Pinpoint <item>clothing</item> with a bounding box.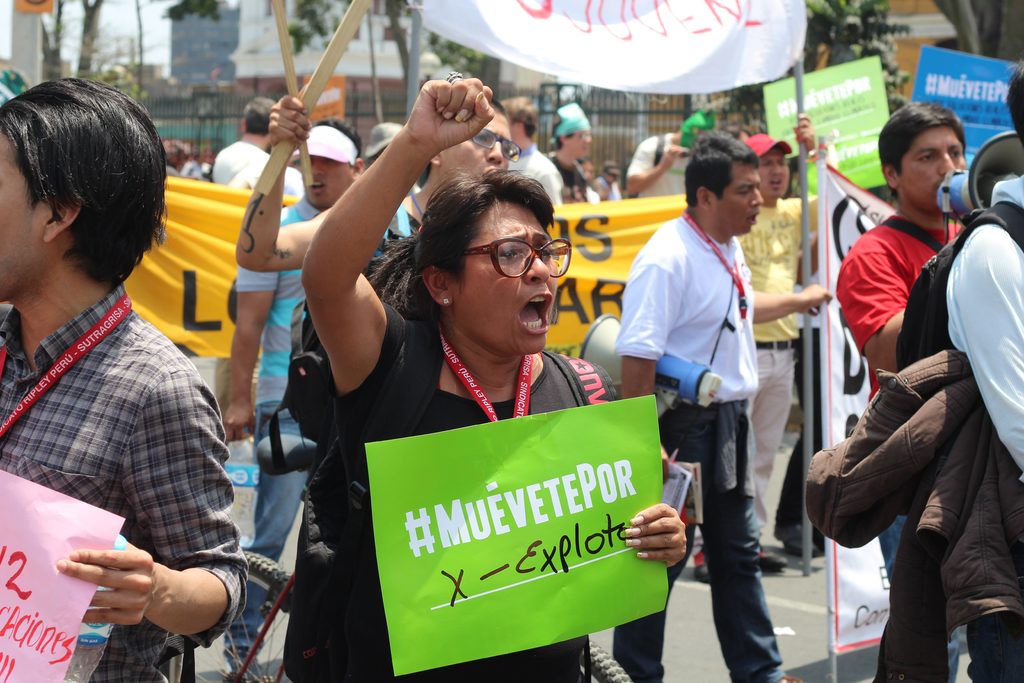
[left=730, top=204, right=828, bottom=566].
